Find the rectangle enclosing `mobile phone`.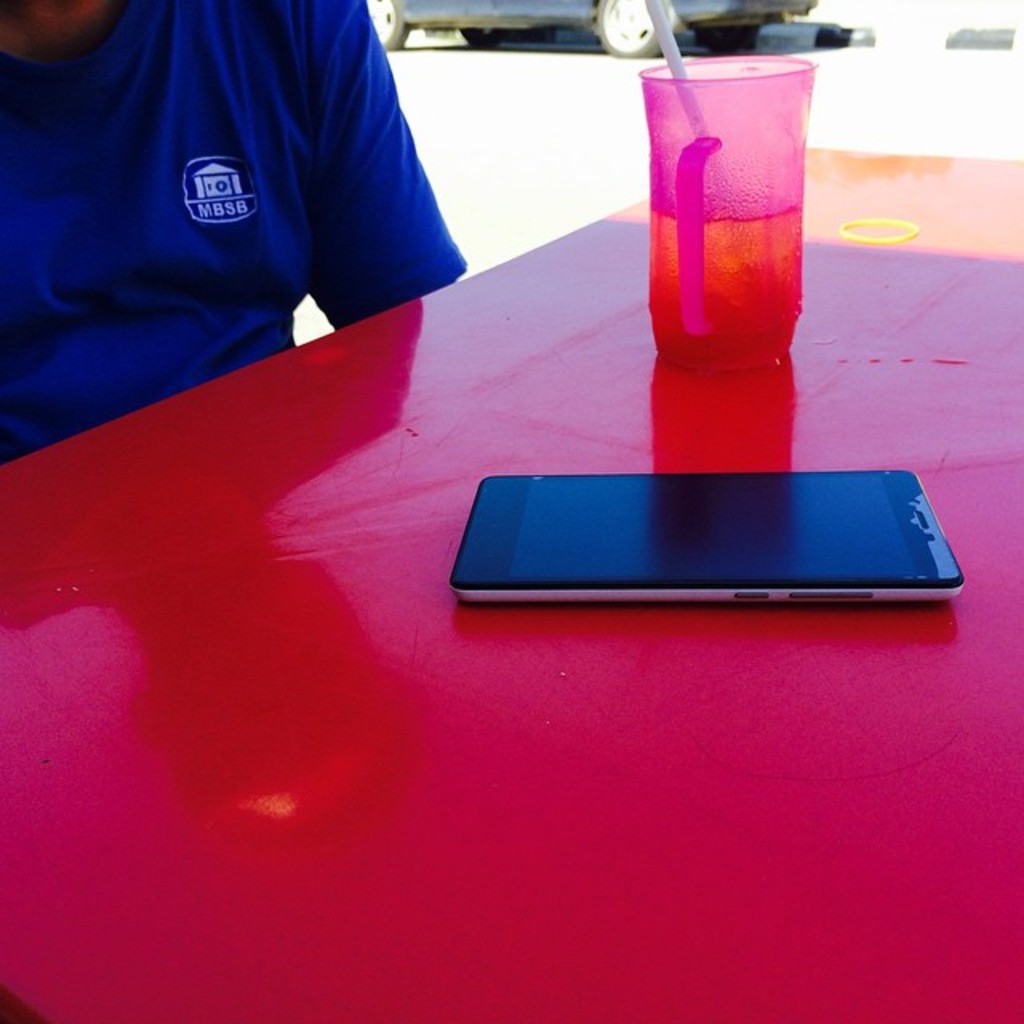
l=414, t=443, r=981, b=611.
